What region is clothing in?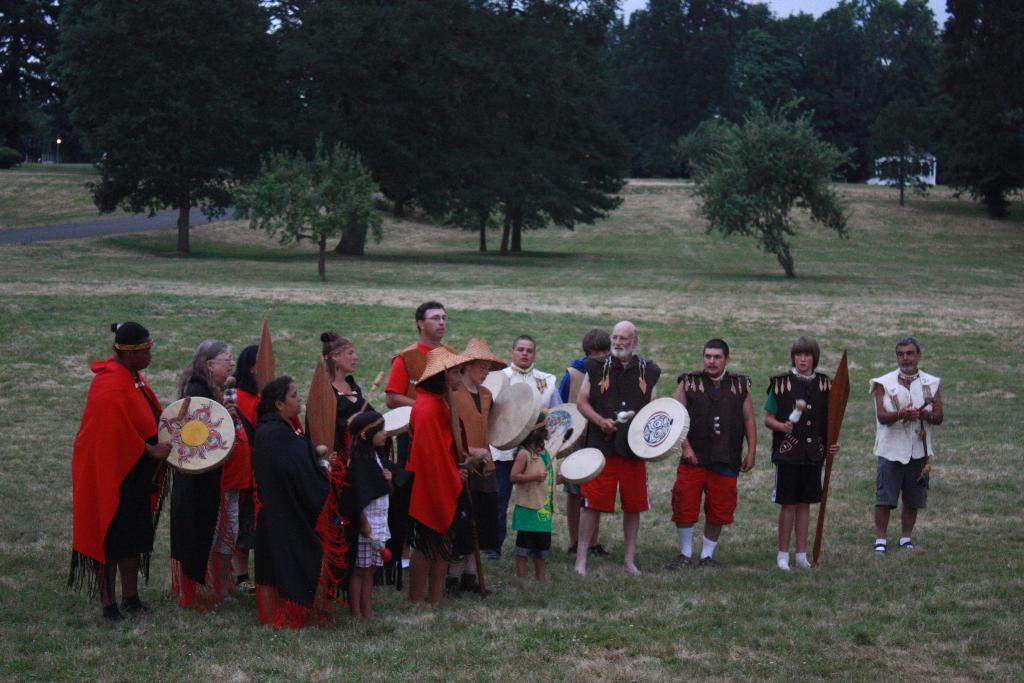
67:325:158:595.
